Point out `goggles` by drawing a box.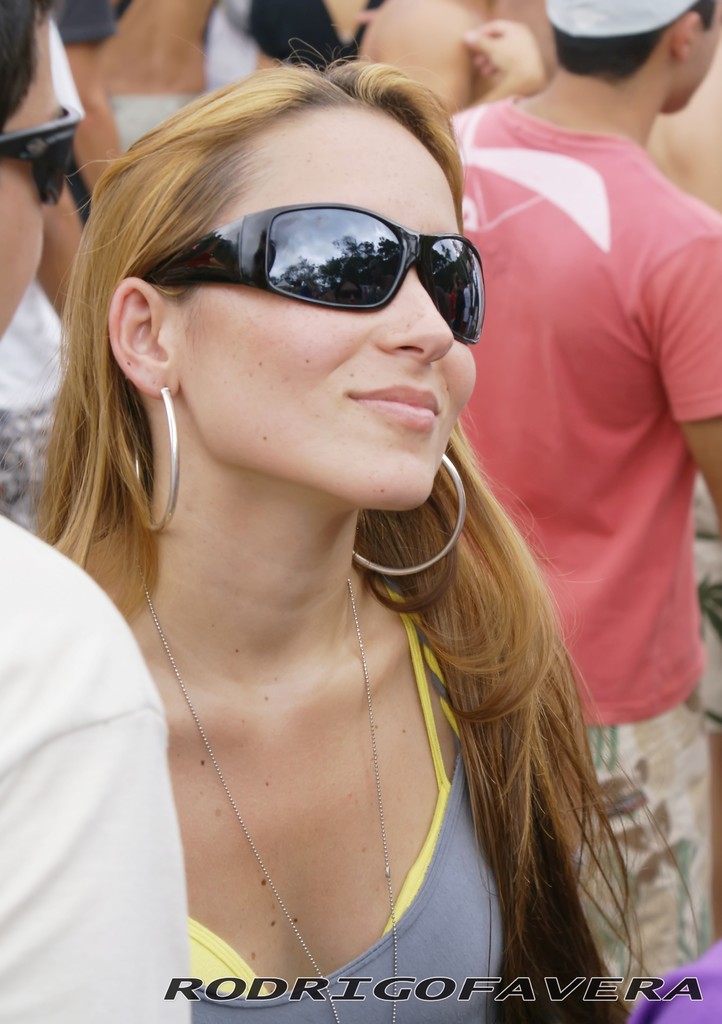
0/109/80/207.
